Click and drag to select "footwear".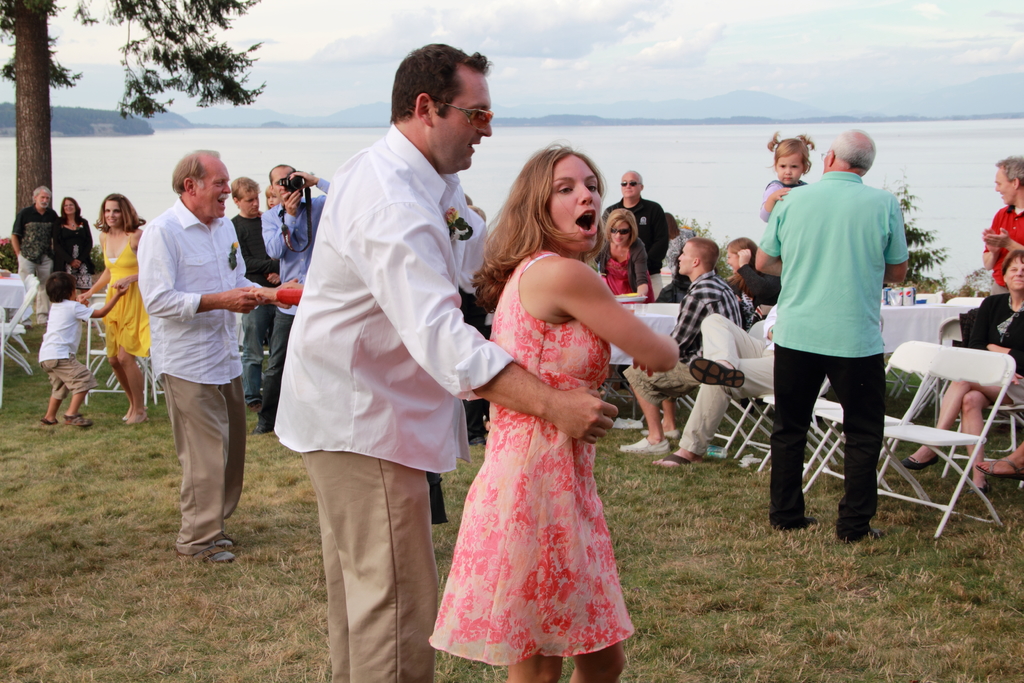
Selection: locate(249, 425, 270, 435).
